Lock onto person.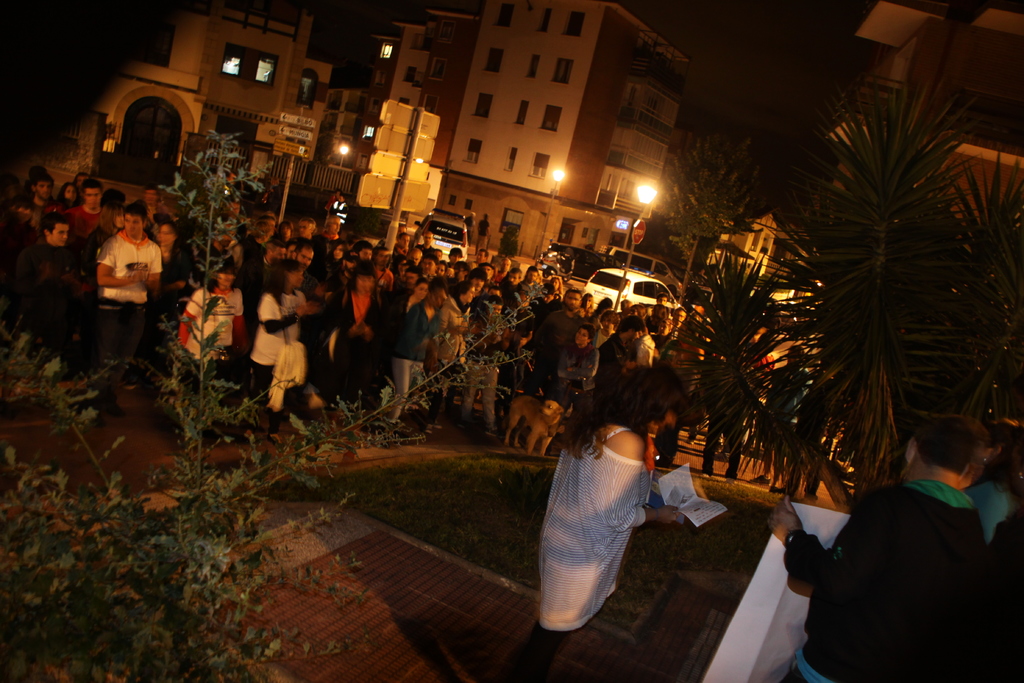
Locked: <region>323, 263, 397, 394</region>.
